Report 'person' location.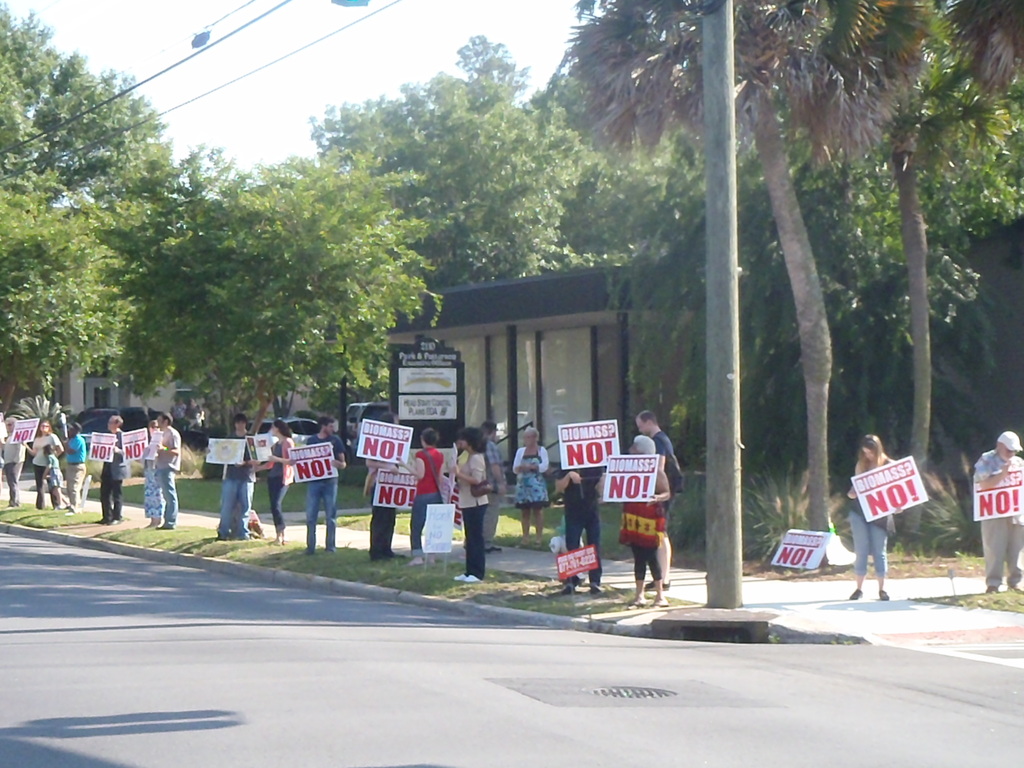
Report: <box>627,436,674,606</box>.
